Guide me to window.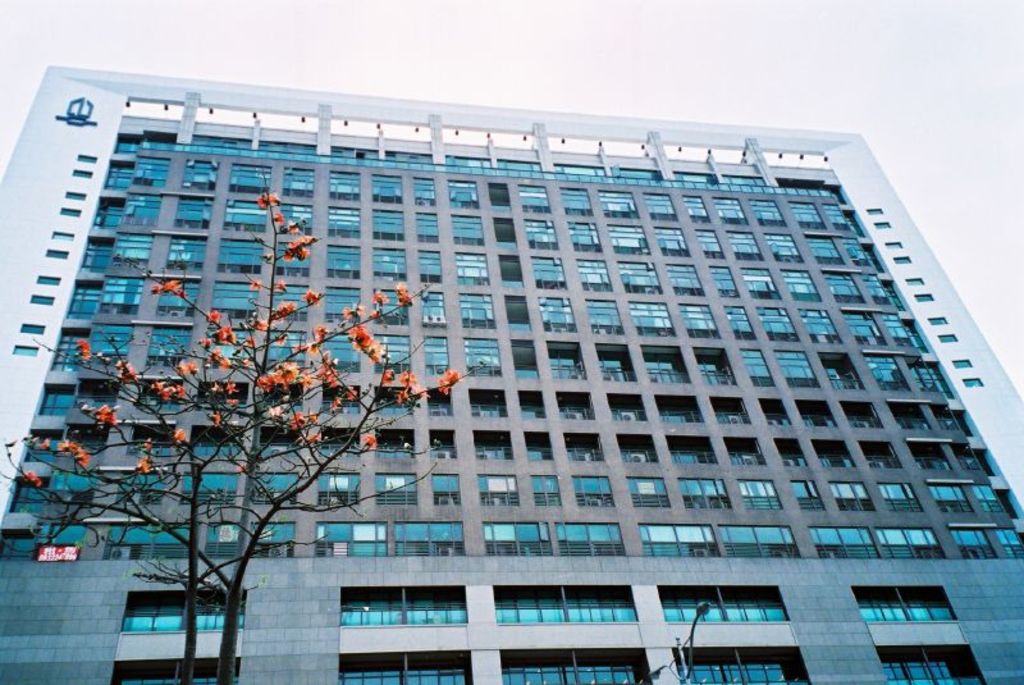
Guidance: region(430, 385, 451, 417).
